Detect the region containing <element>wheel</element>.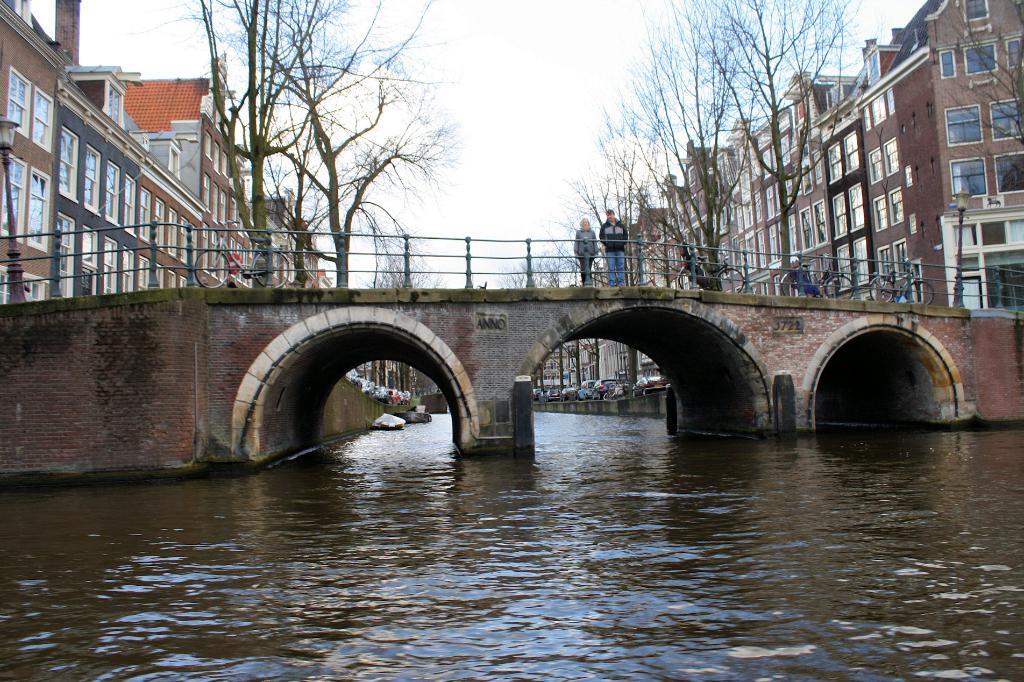
BBox(871, 273, 893, 304).
